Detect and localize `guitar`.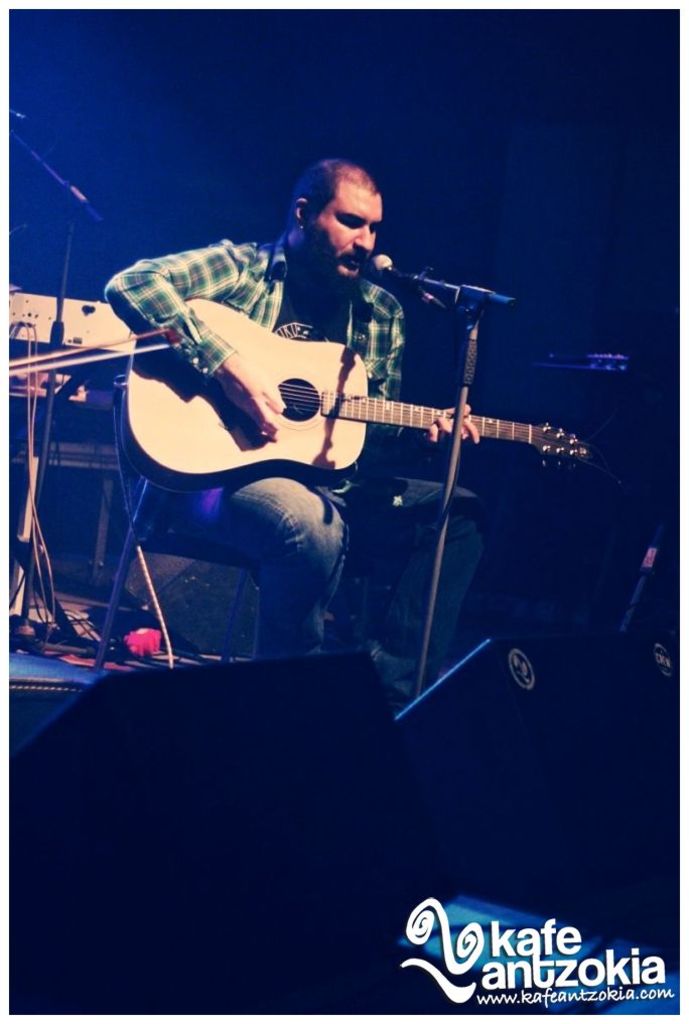
Localized at bbox=[61, 304, 627, 487].
